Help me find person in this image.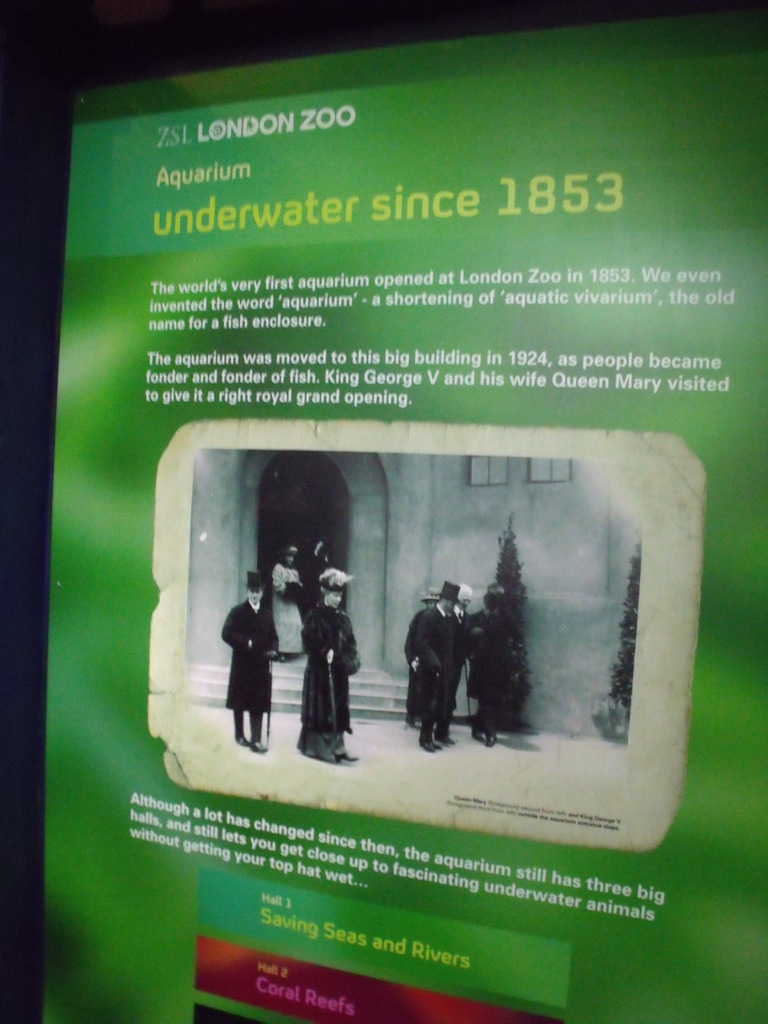
Found it: <box>273,540,303,659</box>.
